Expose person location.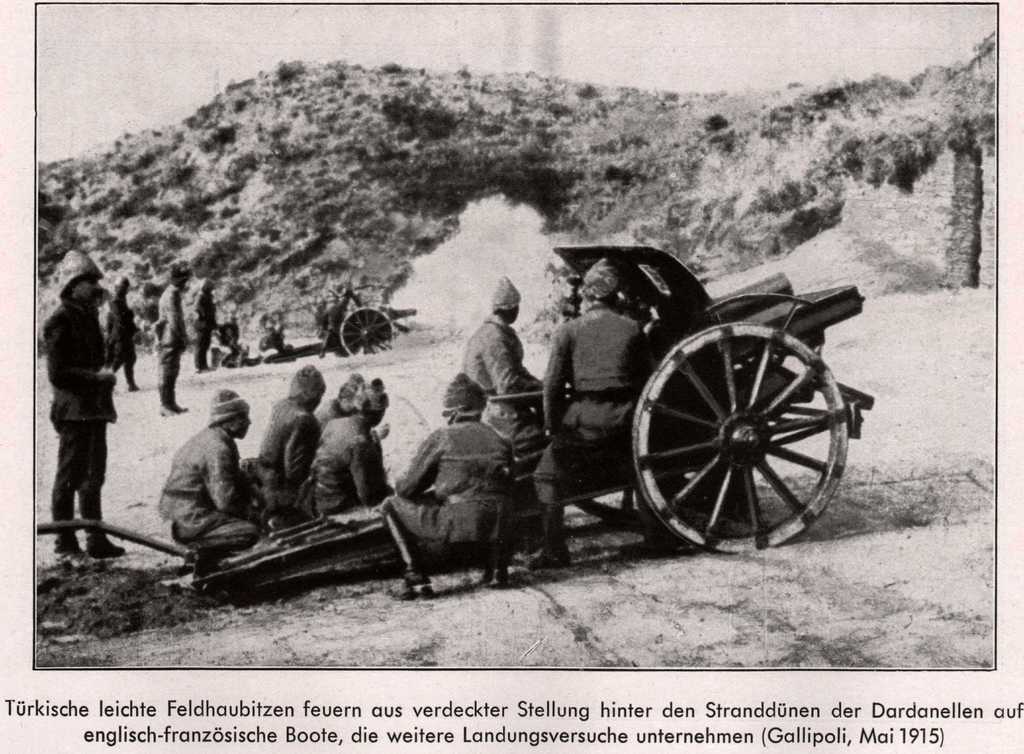
Exposed at [left=104, top=275, right=144, bottom=395].
